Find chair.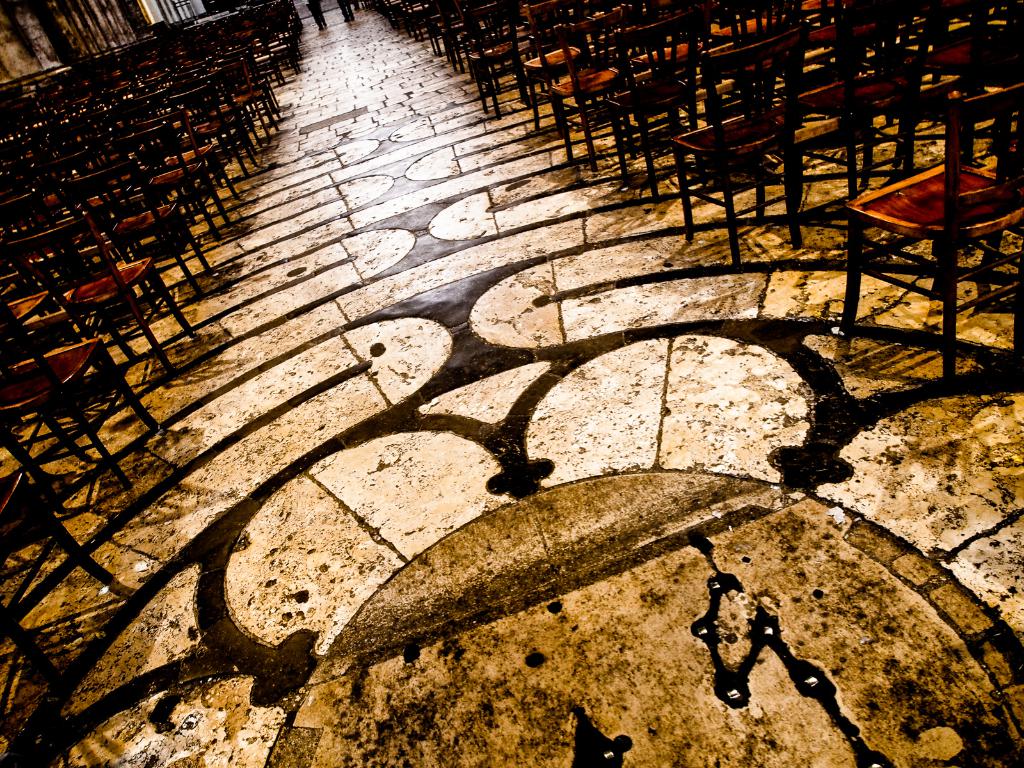
locate(598, 8, 706, 204).
